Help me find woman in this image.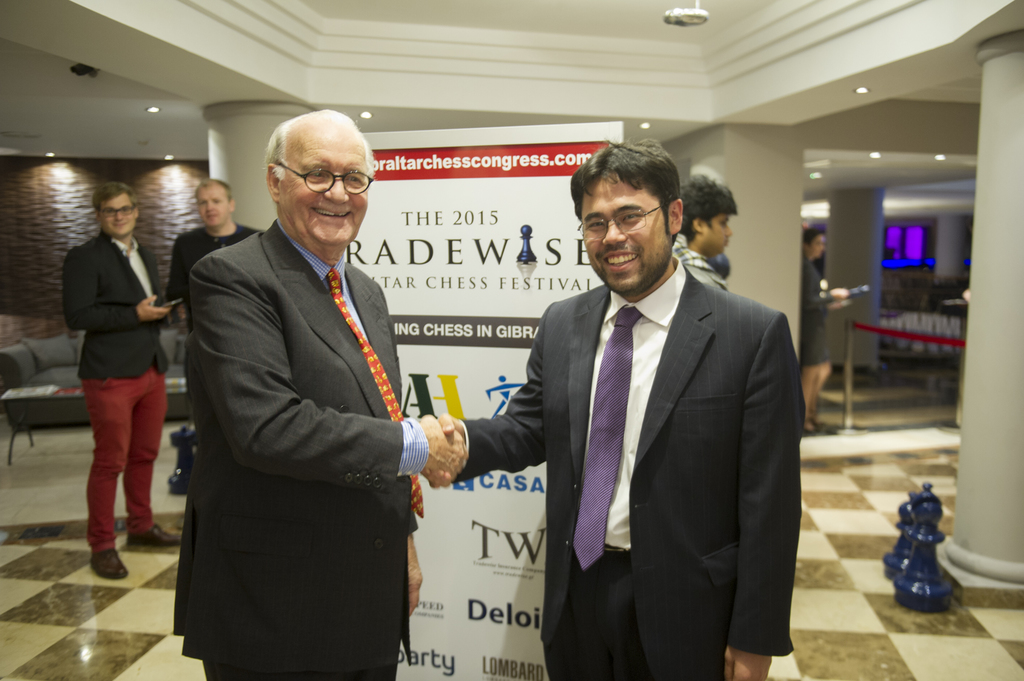
Found it: box=[800, 223, 851, 435].
